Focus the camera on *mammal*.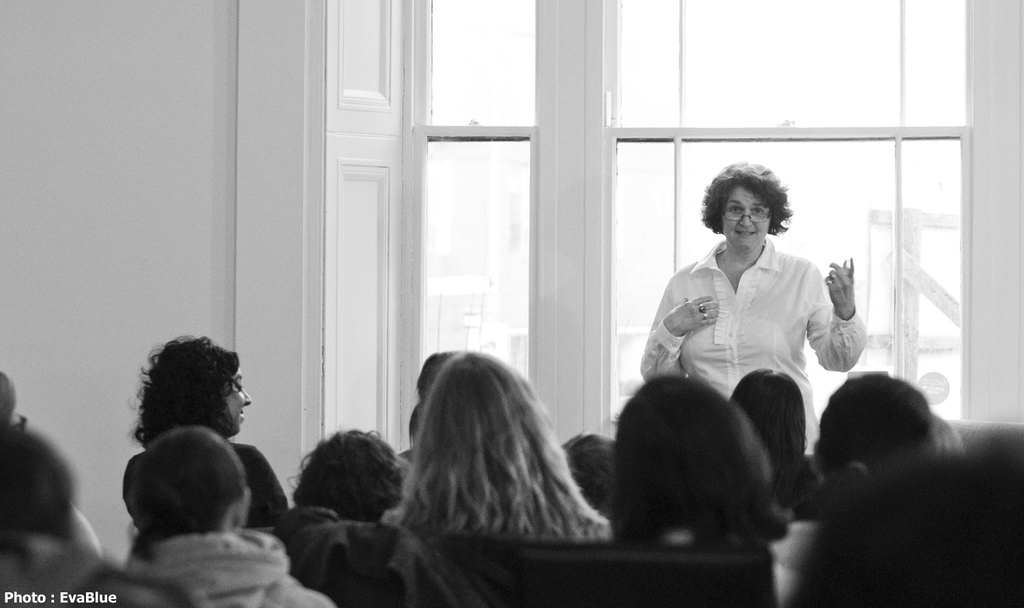
Focus region: select_region(0, 420, 207, 607).
